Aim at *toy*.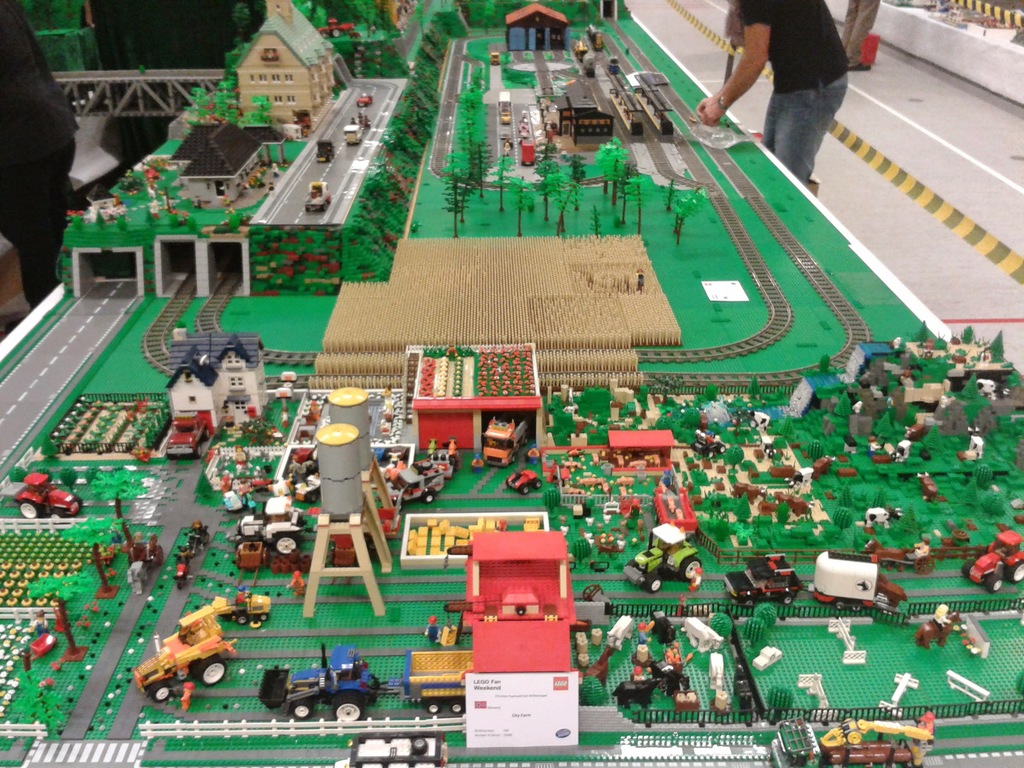
Aimed at 690,614,726,658.
